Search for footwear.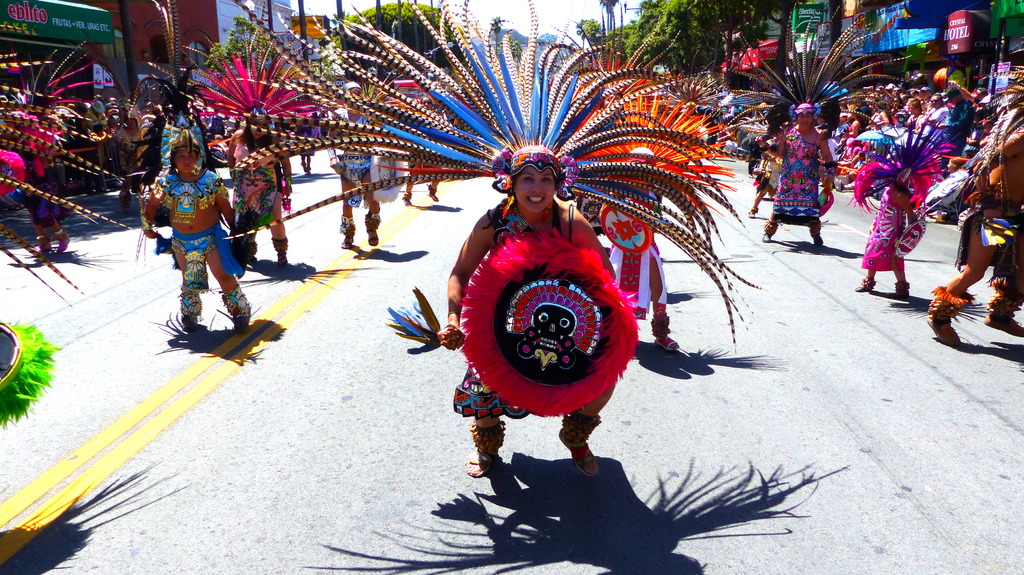
Found at left=559, top=434, right=598, bottom=475.
